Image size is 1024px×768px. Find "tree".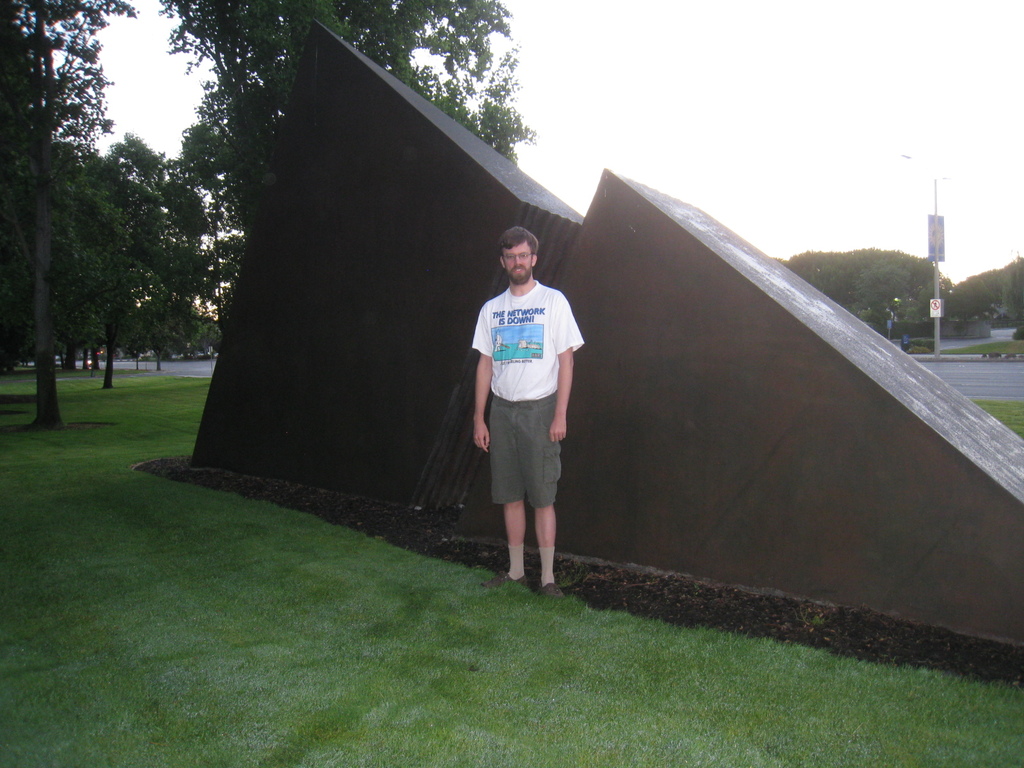
785, 257, 947, 348.
